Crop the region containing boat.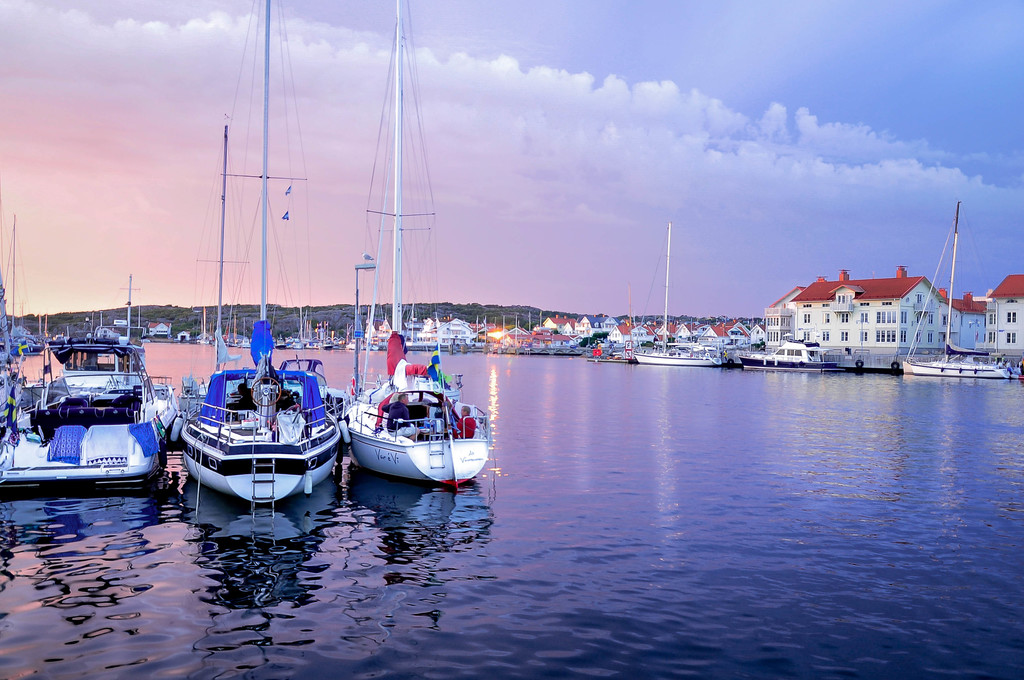
Crop region: 0 390 157 486.
